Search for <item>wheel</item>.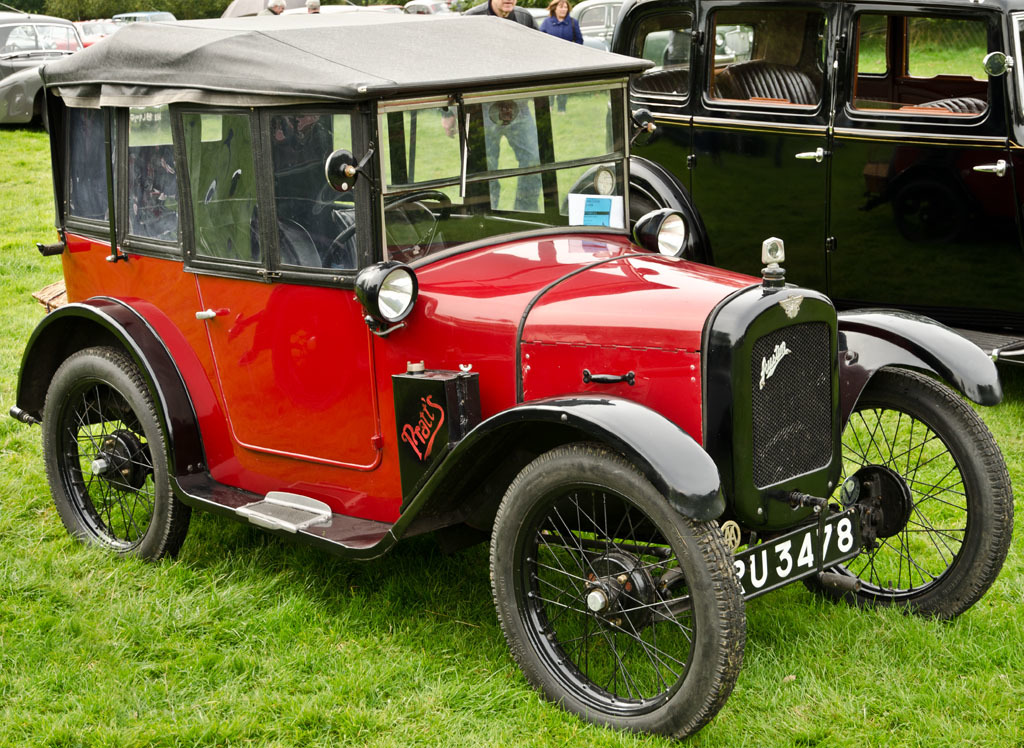
Found at locate(317, 182, 456, 278).
